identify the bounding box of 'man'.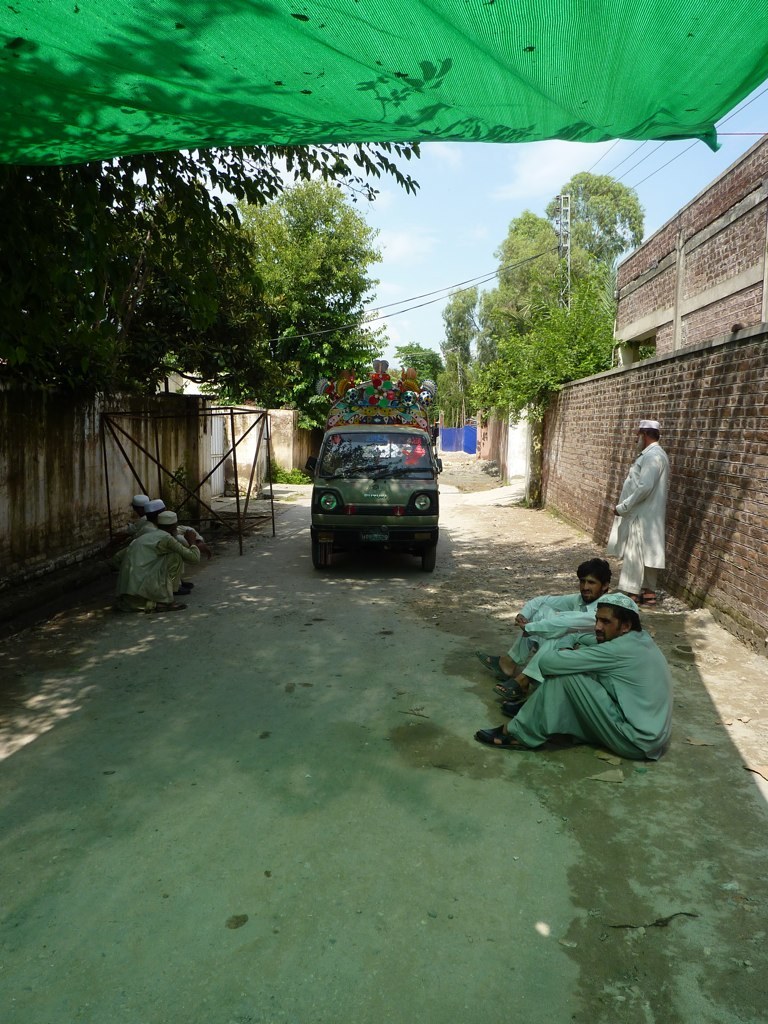
box=[470, 599, 680, 764].
